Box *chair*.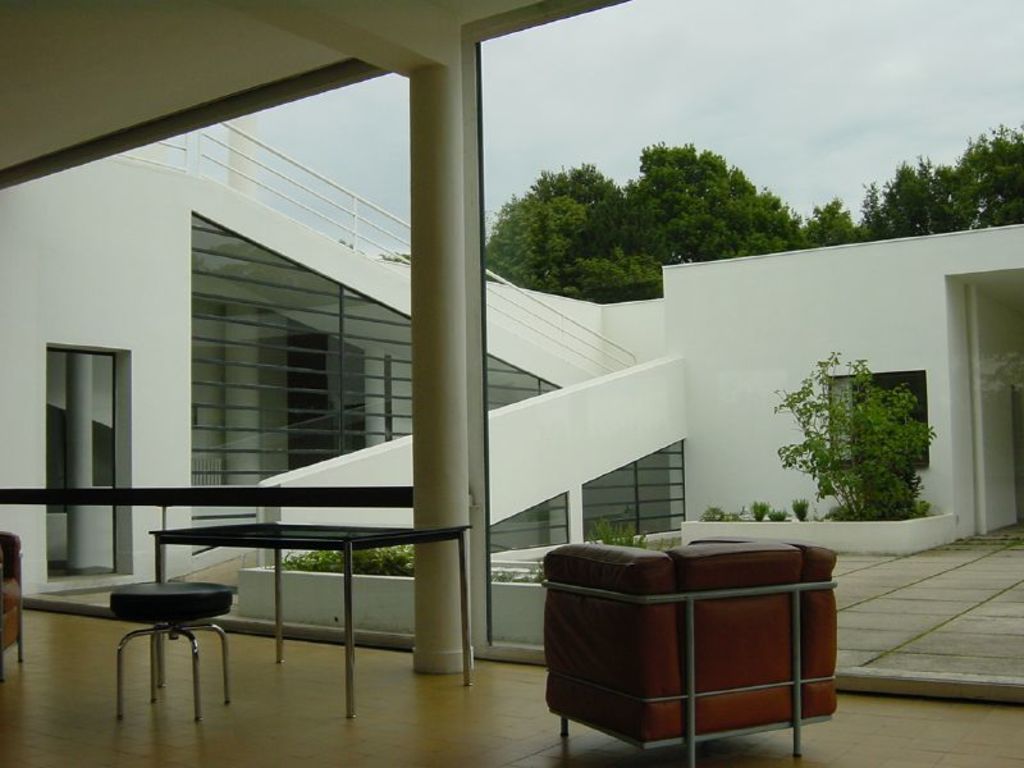
x1=0 y1=527 x2=23 y2=690.
